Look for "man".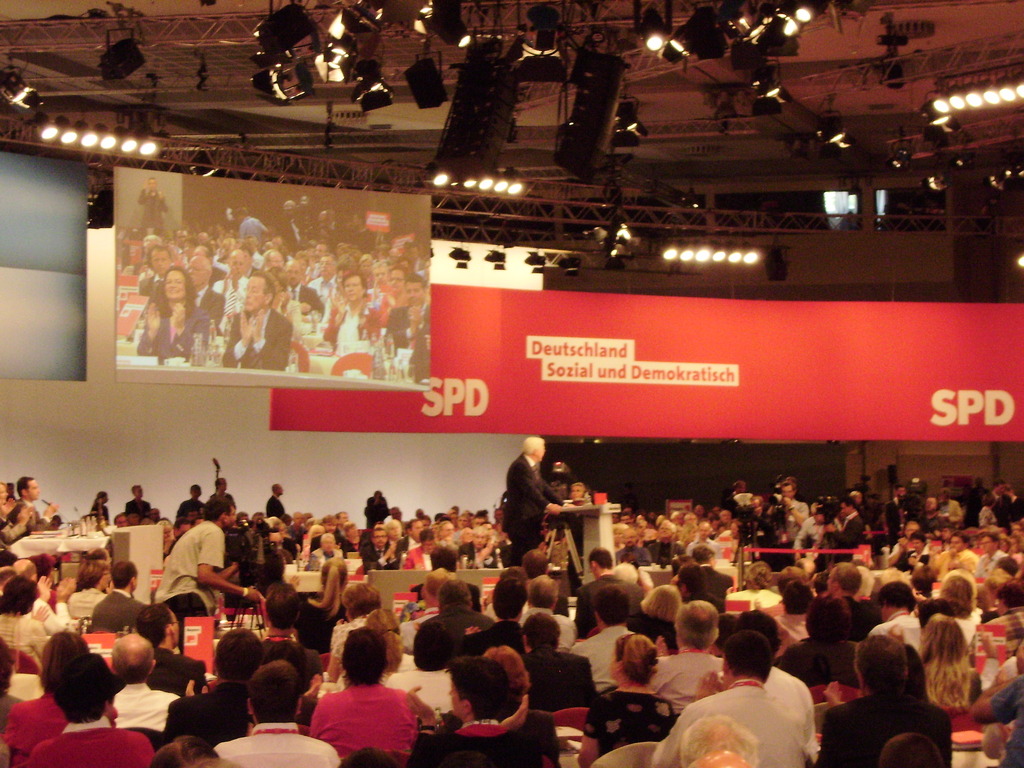
Found: bbox(266, 248, 282, 269).
